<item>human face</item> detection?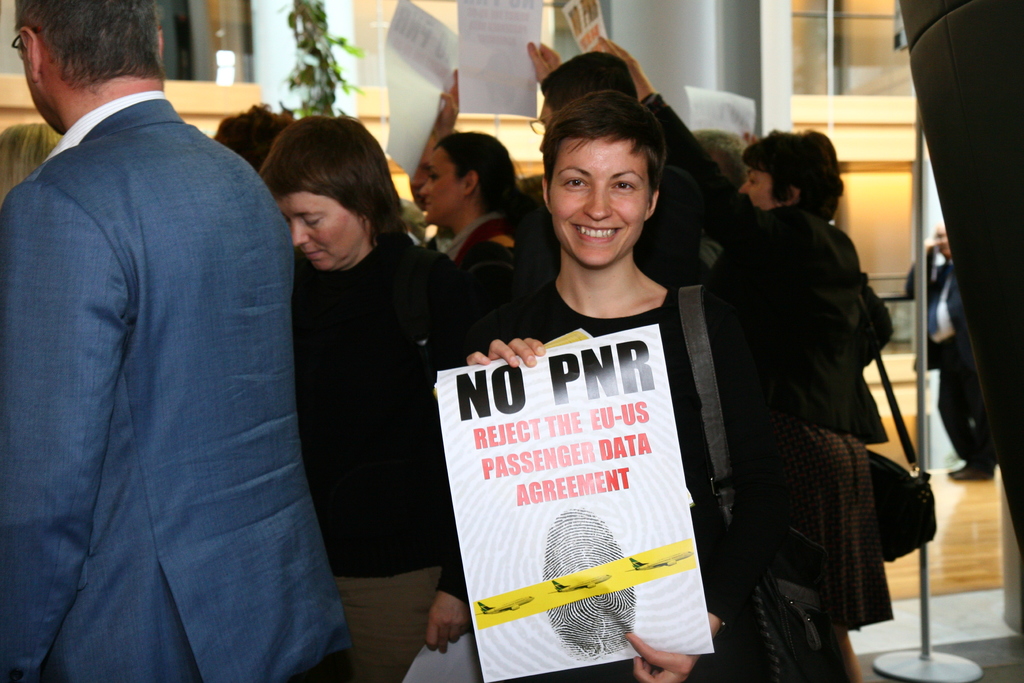
<bbox>740, 168, 776, 215</bbox>
